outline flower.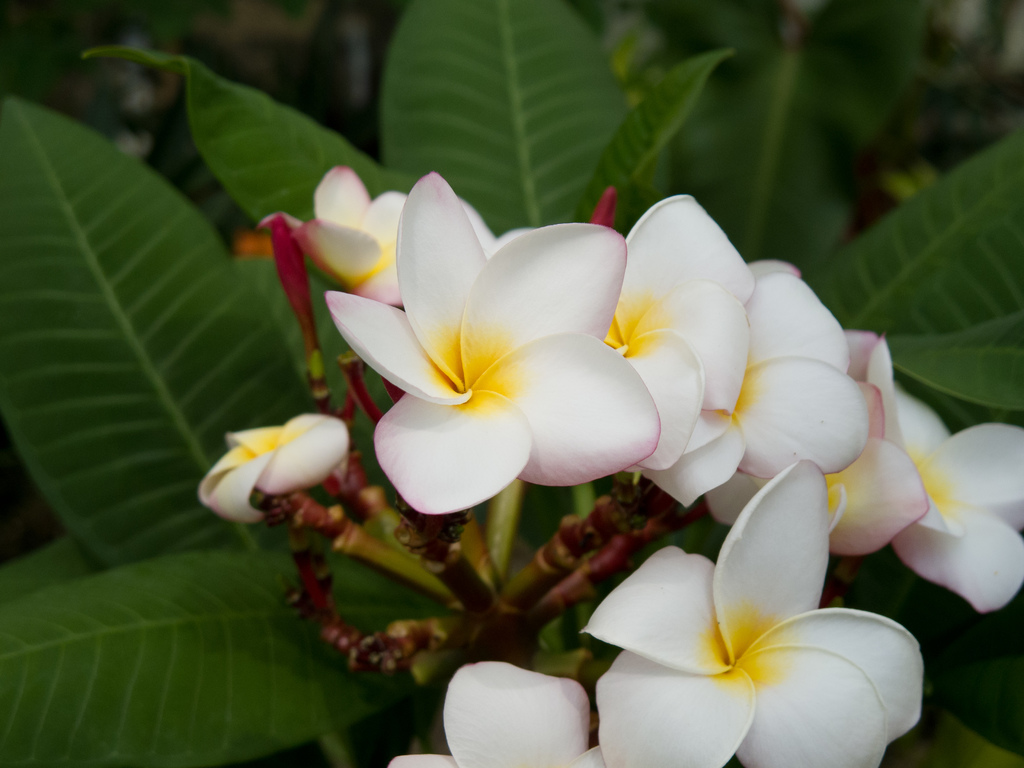
Outline: detection(195, 412, 351, 521).
